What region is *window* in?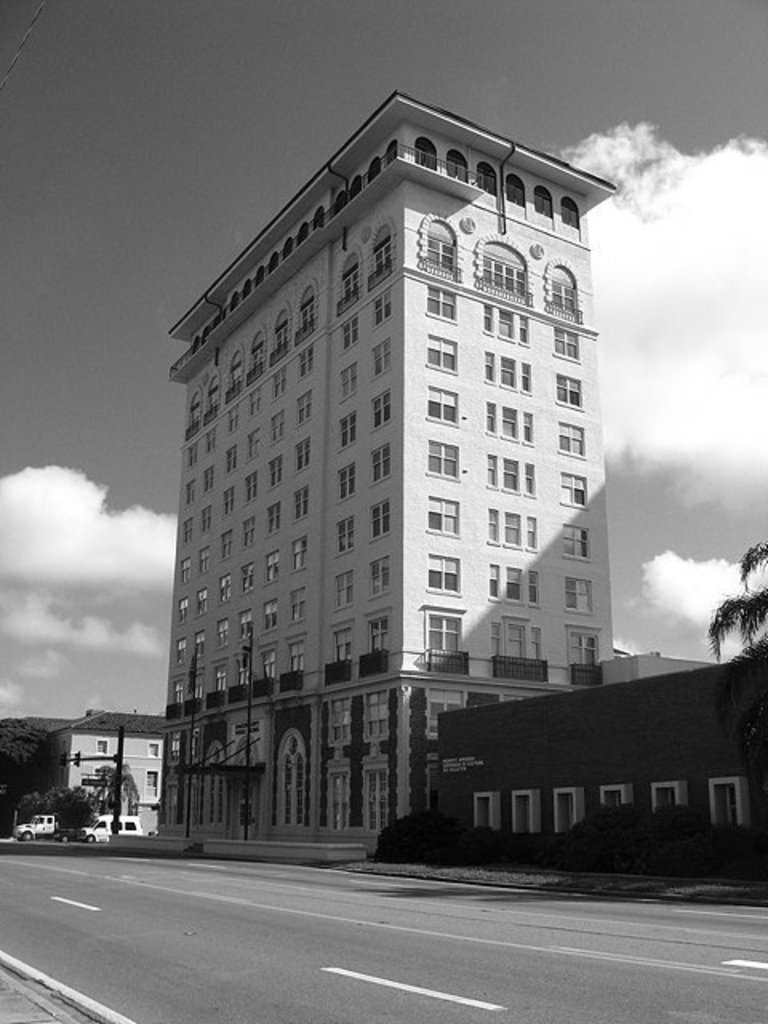
rect(264, 544, 285, 582).
